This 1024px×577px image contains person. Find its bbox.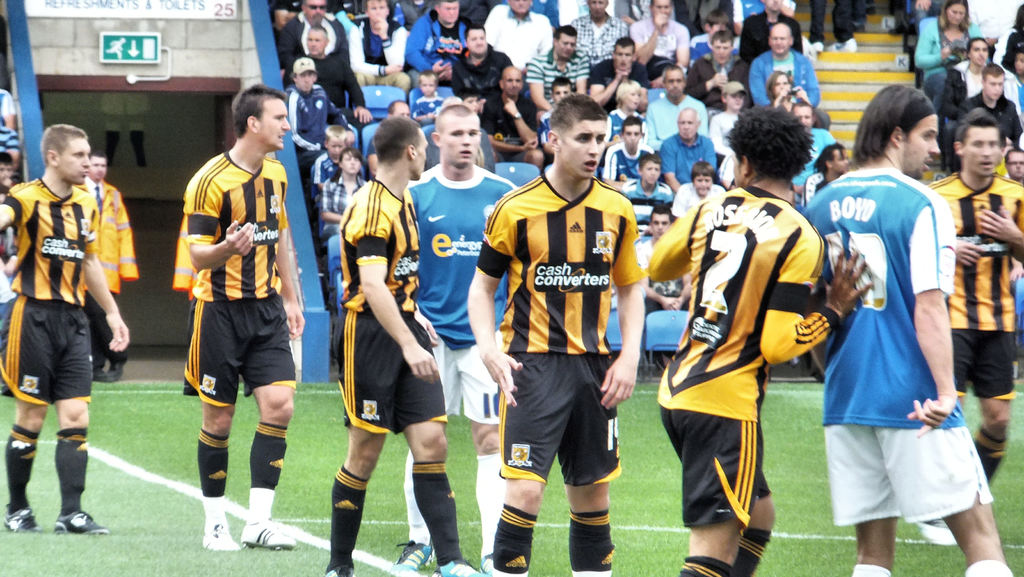
BBox(641, 70, 707, 152).
